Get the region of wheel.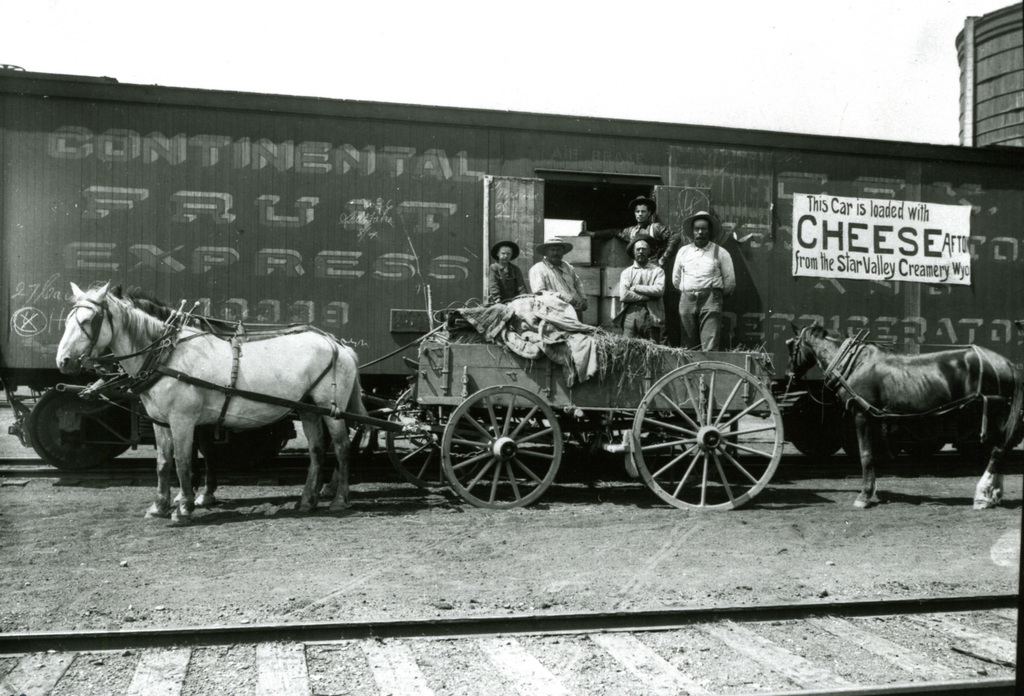
383,384,490,488.
